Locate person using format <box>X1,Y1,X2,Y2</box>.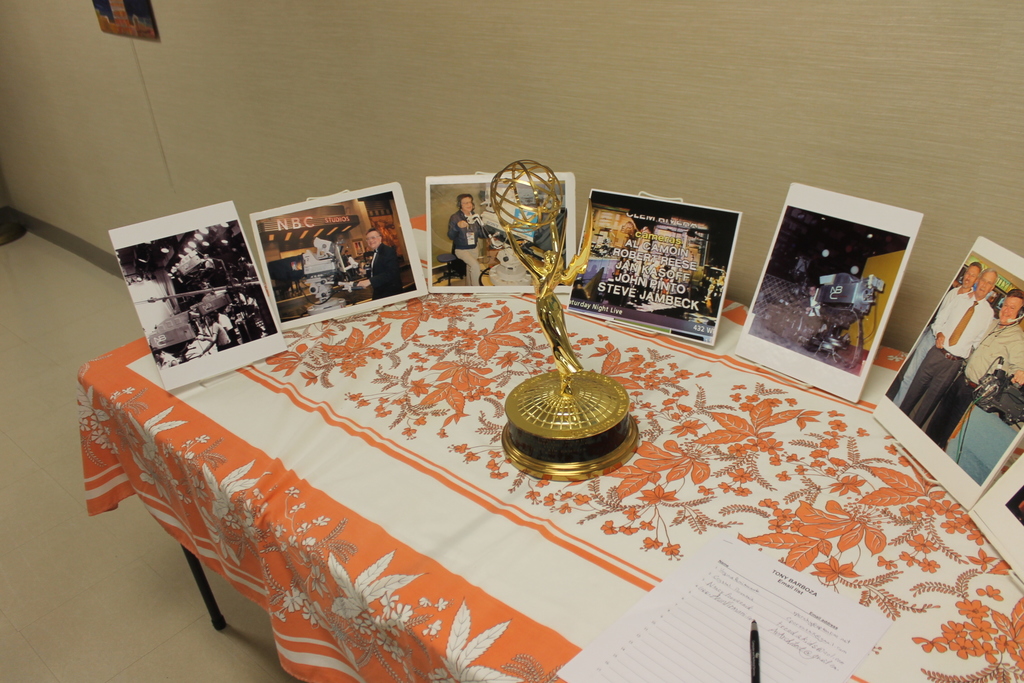
<box>435,191,495,293</box>.
